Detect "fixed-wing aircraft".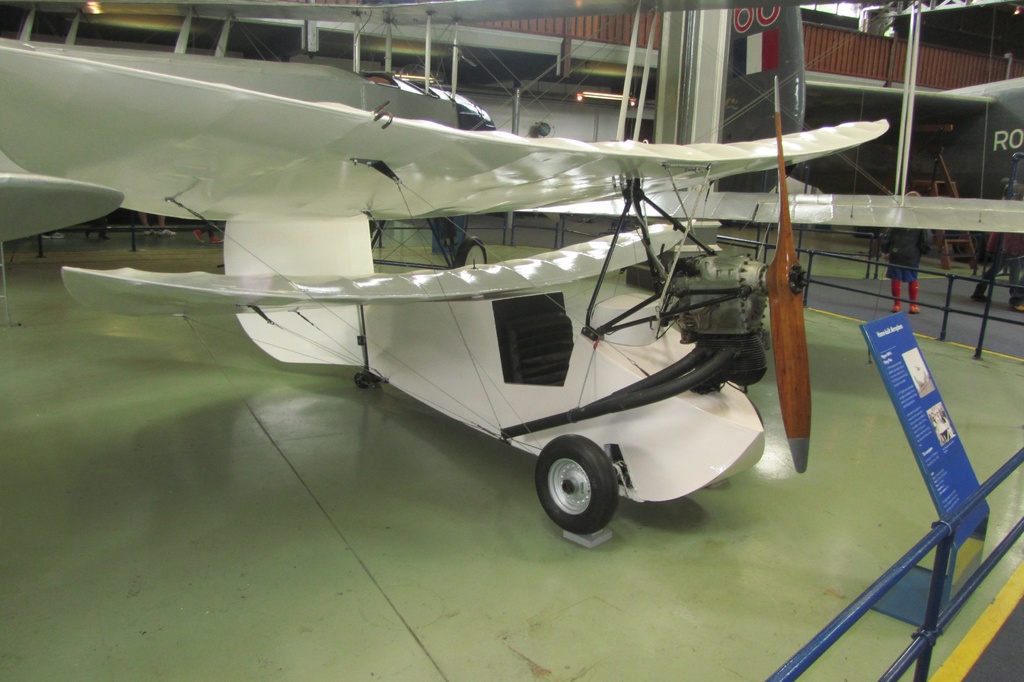
Detected at {"left": 0, "top": 36, "right": 902, "bottom": 371}.
